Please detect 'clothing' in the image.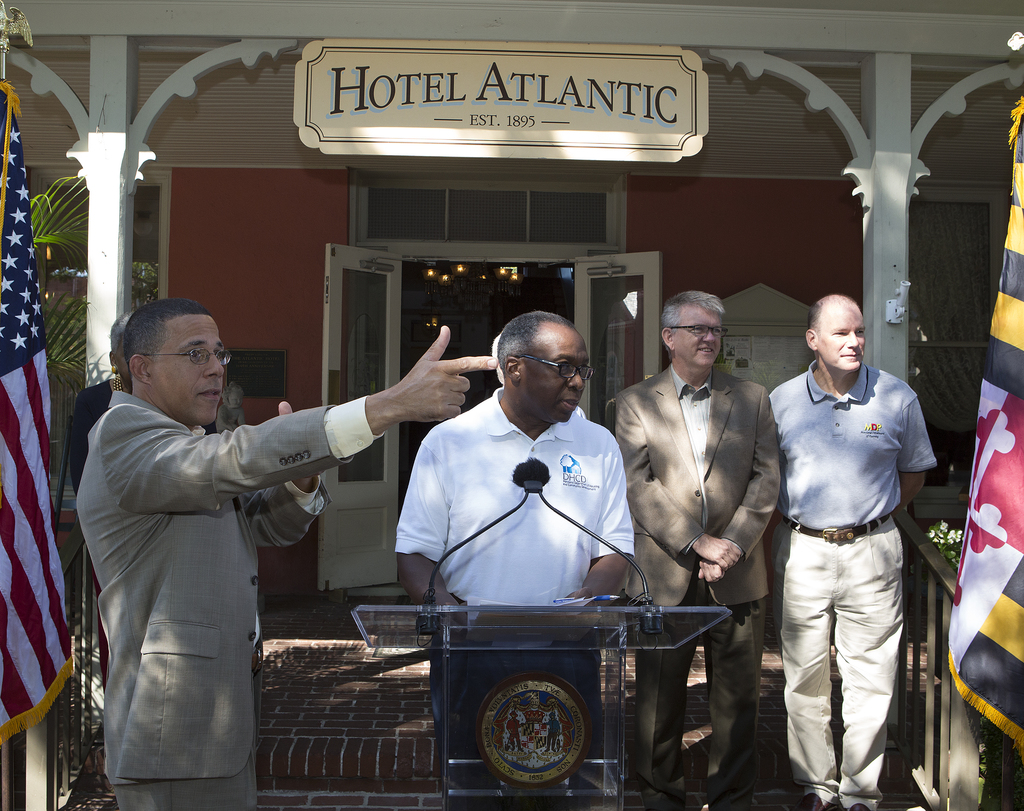
box=[393, 389, 634, 609].
